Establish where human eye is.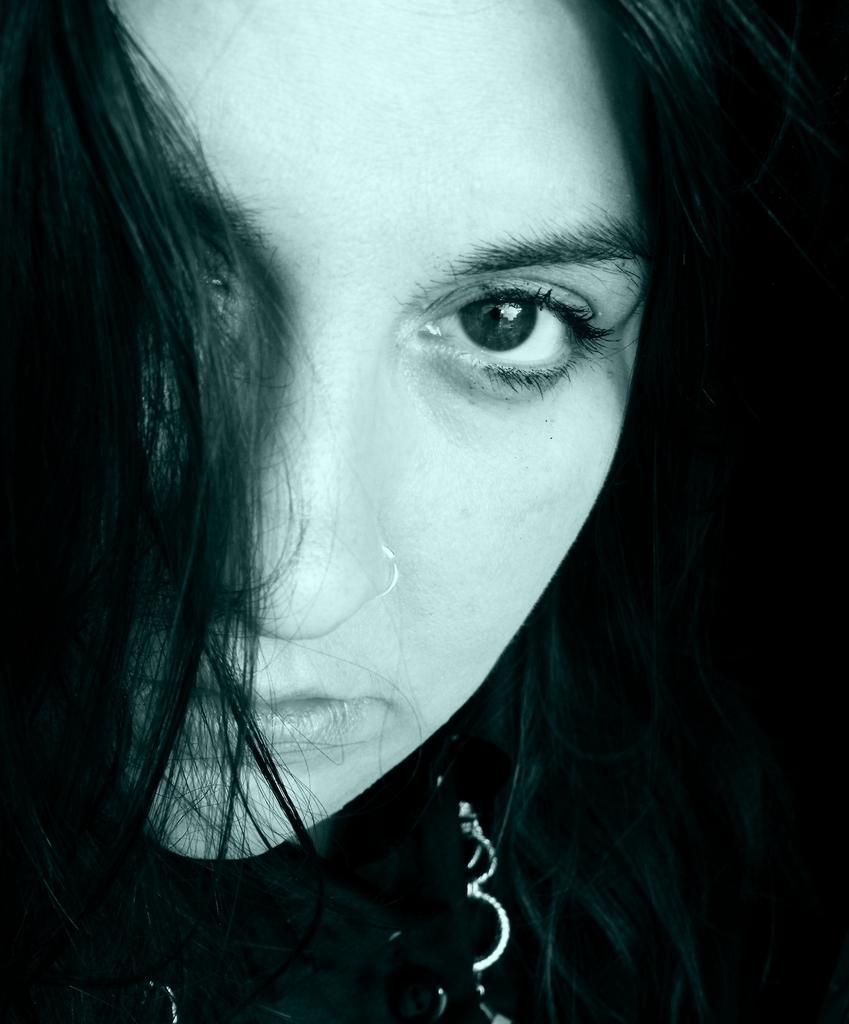
Established at 142/225/257/374.
